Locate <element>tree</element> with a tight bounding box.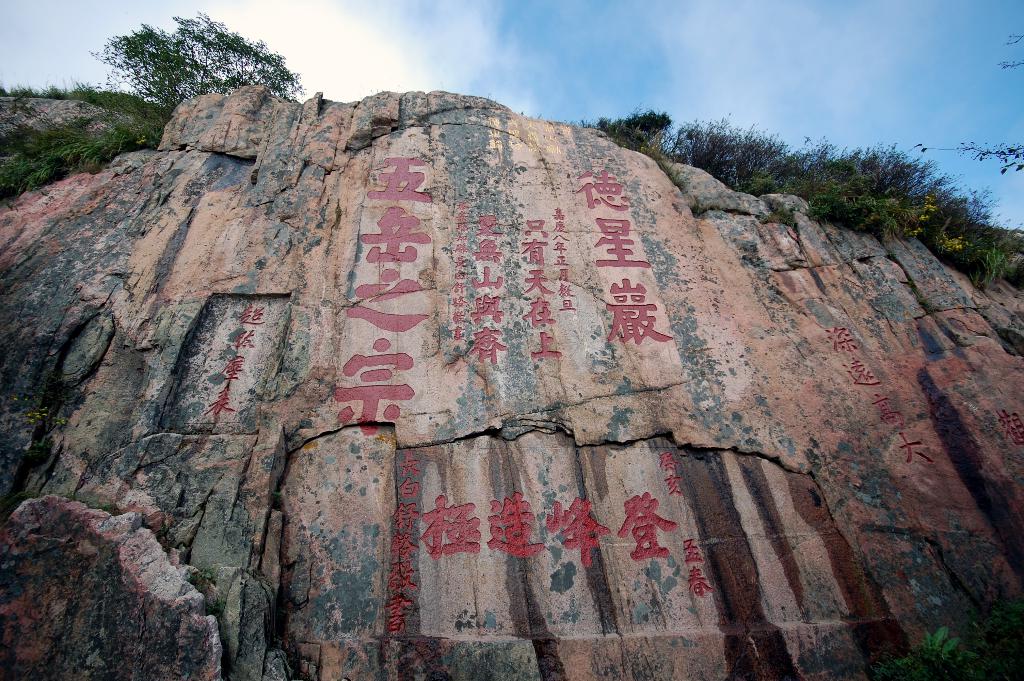
BBox(65, 18, 310, 104).
